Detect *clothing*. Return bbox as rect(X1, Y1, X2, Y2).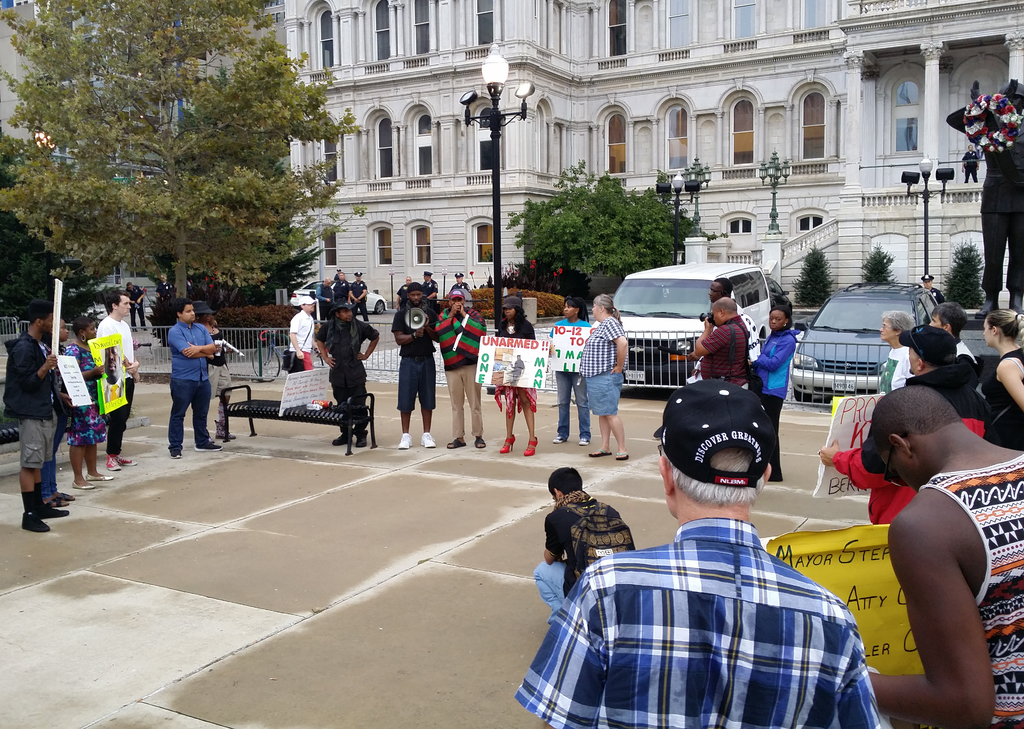
rect(582, 315, 628, 421).
